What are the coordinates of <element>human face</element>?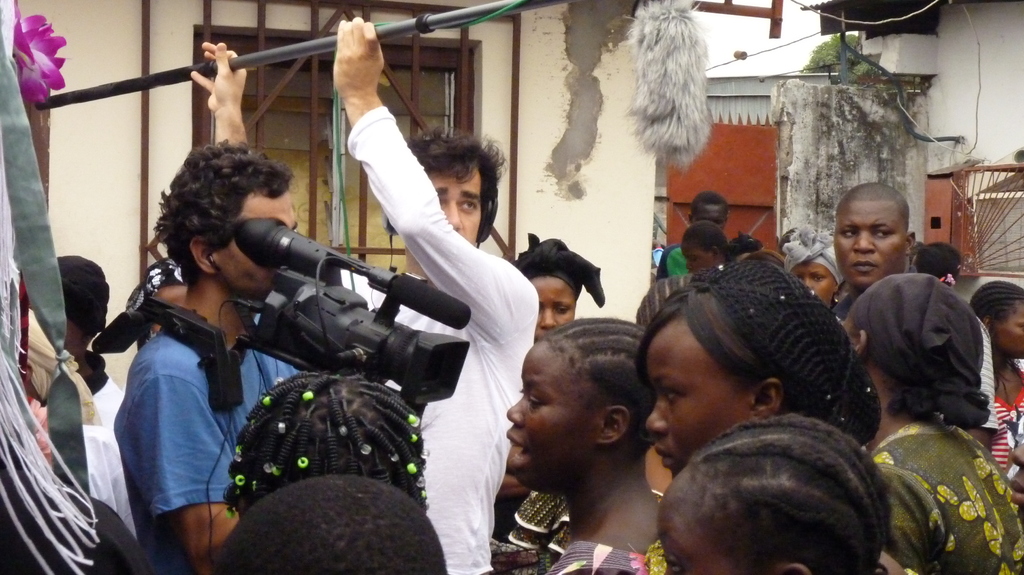
[529, 276, 577, 339].
